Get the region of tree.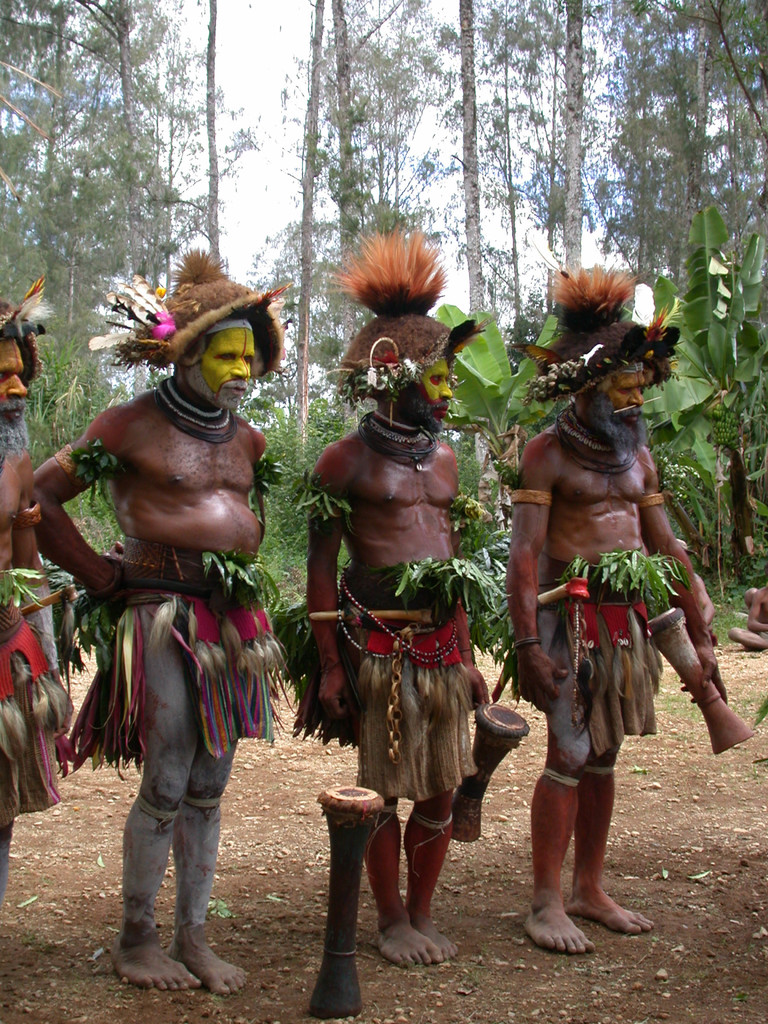
bbox=[307, 0, 445, 362].
